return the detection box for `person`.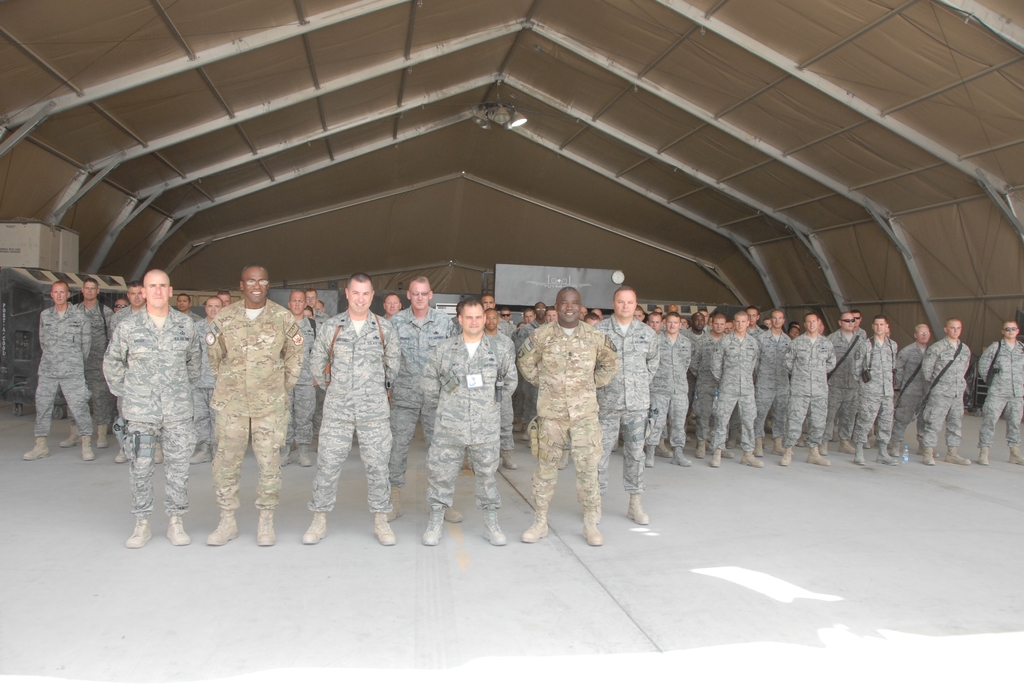
bbox=[303, 265, 390, 537].
